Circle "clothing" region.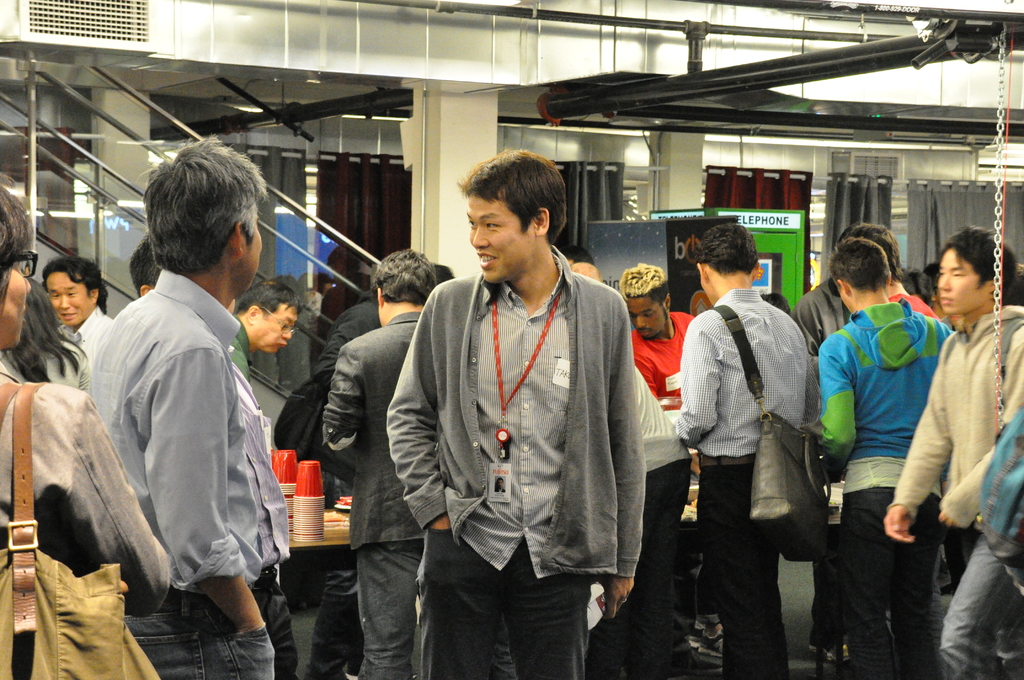
Region: detection(892, 300, 1023, 679).
